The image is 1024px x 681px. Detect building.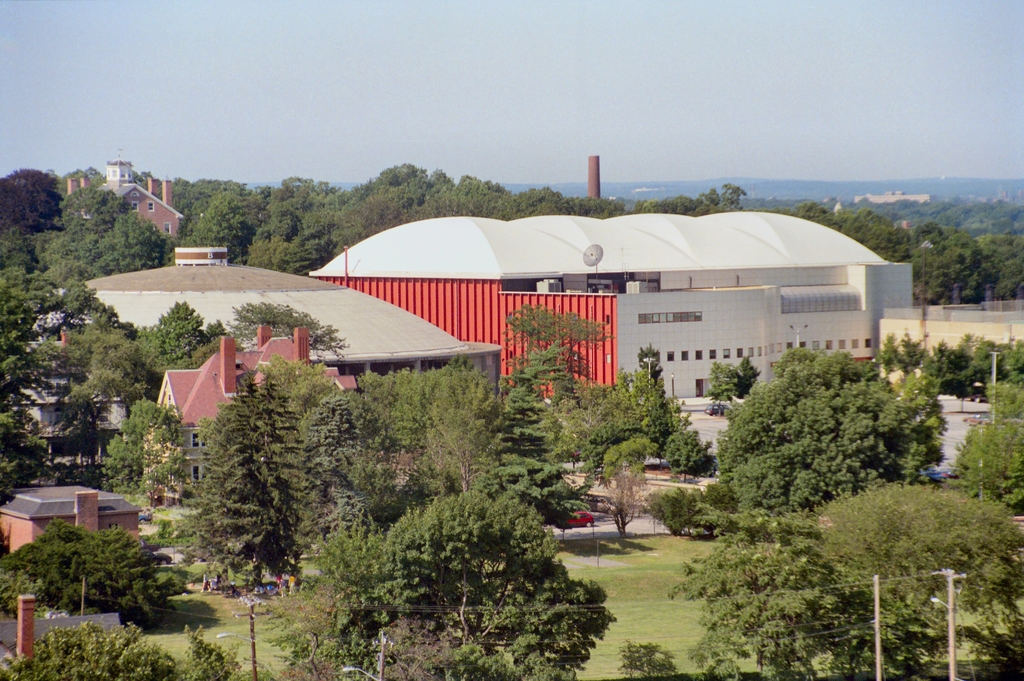
Detection: 0/486/143/552.
